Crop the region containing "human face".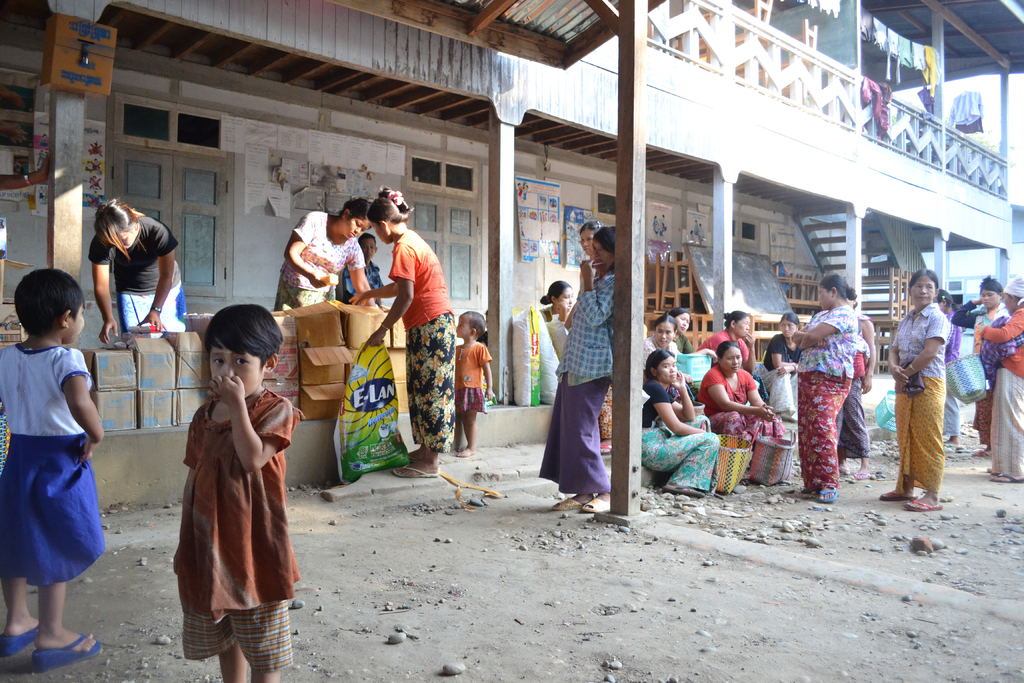
Crop region: select_region(215, 339, 269, 394).
